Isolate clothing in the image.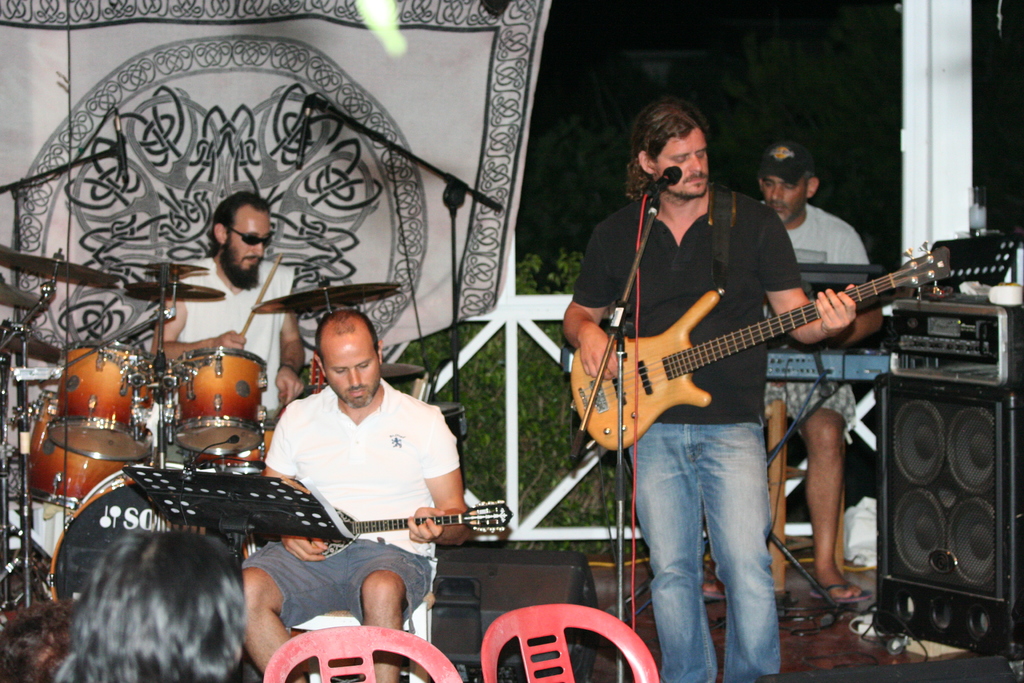
Isolated region: locate(168, 252, 294, 406).
